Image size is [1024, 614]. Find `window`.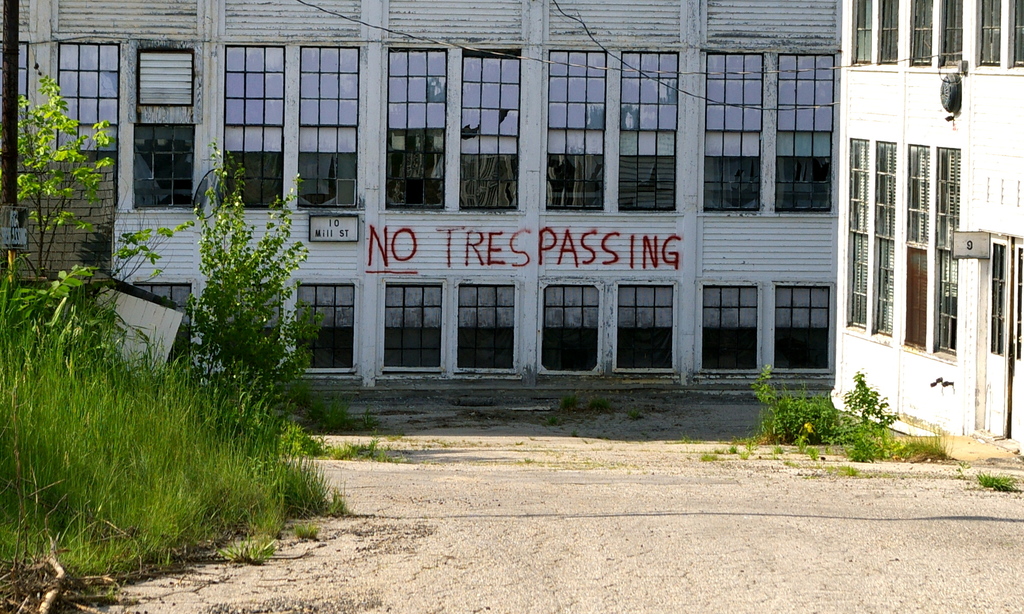
[847,134,869,328].
